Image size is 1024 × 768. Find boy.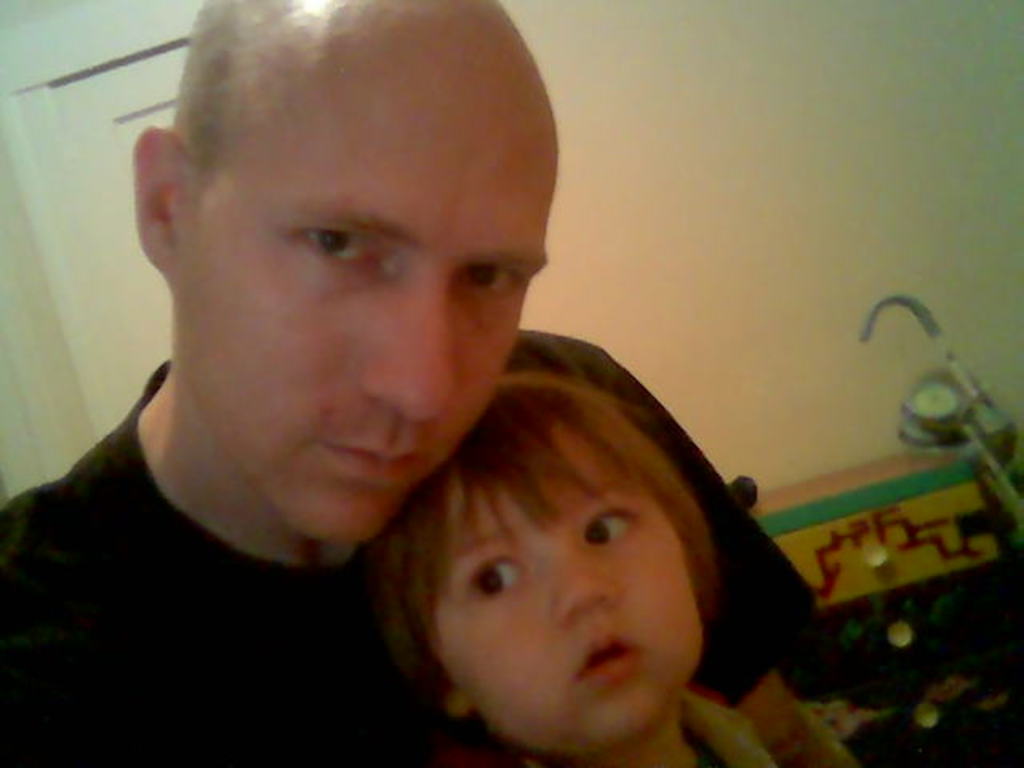
<bbox>318, 315, 792, 767</bbox>.
